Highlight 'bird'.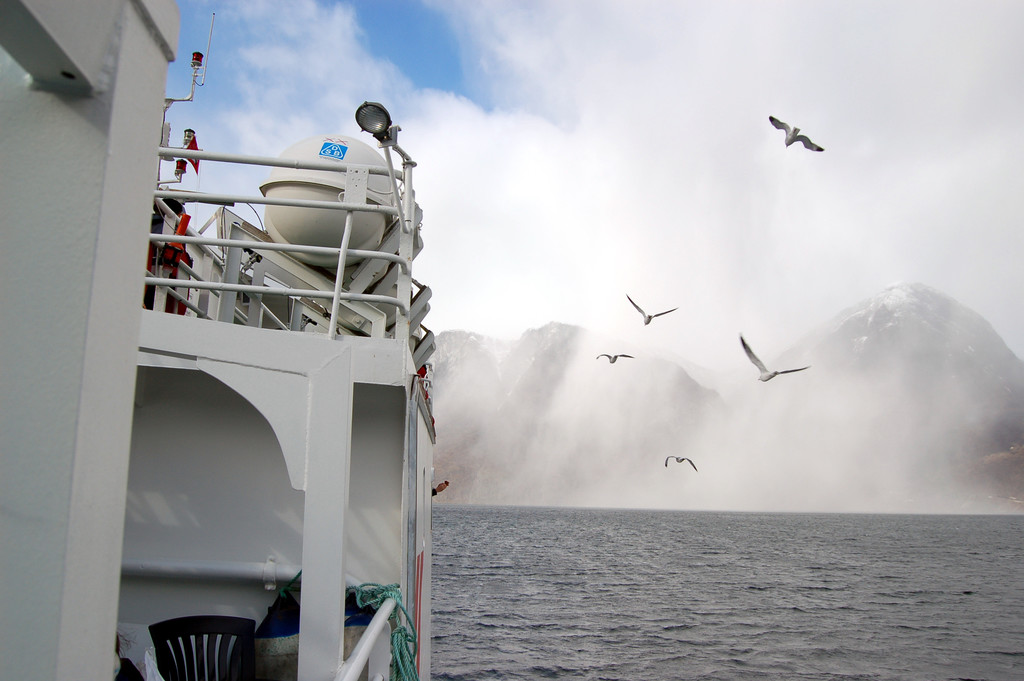
Highlighted region: x1=622 y1=295 x2=680 y2=327.
